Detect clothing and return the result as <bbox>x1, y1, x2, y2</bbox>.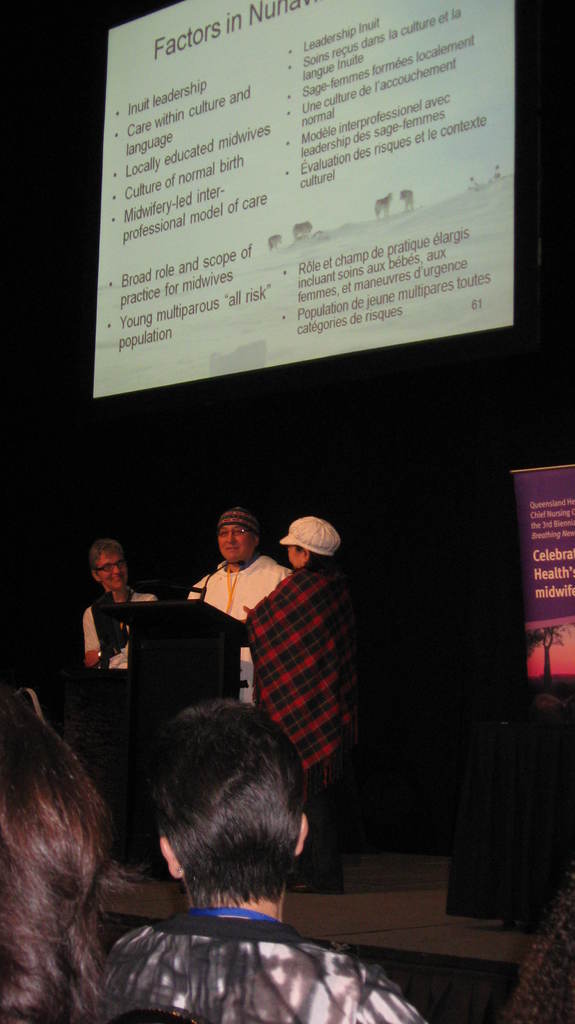
<bbox>79, 587, 158, 669</bbox>.
